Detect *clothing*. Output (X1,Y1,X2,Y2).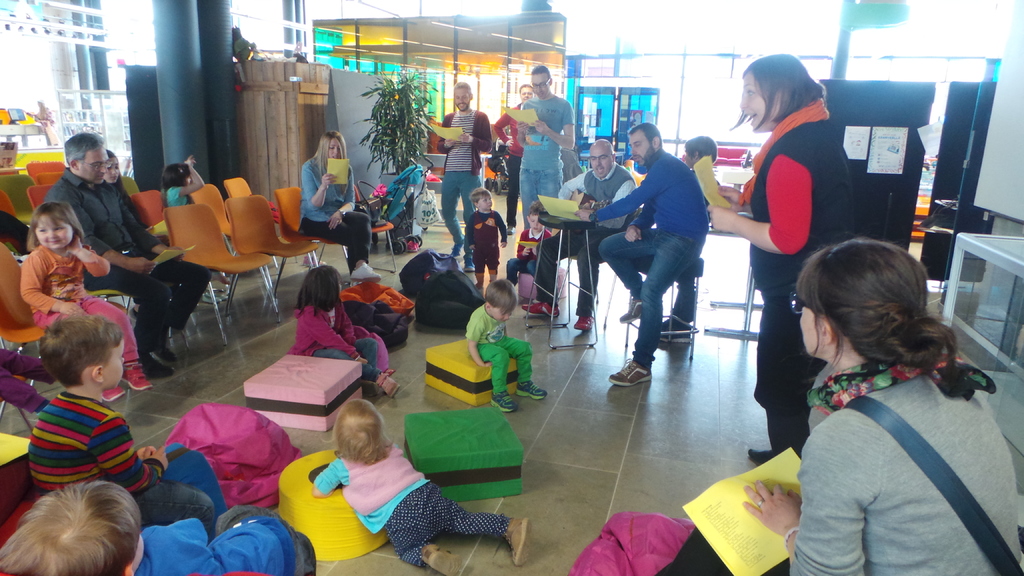
(286,303,378,378).
